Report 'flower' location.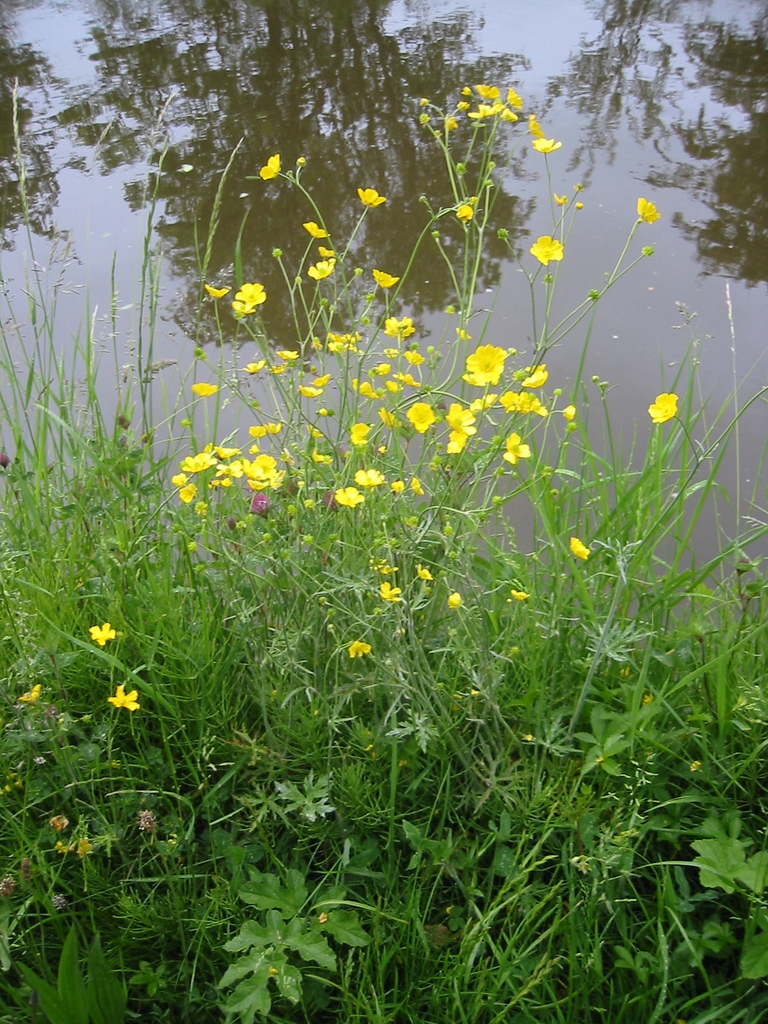
Report: (left=393, top=368, right=419, bottom=388).
